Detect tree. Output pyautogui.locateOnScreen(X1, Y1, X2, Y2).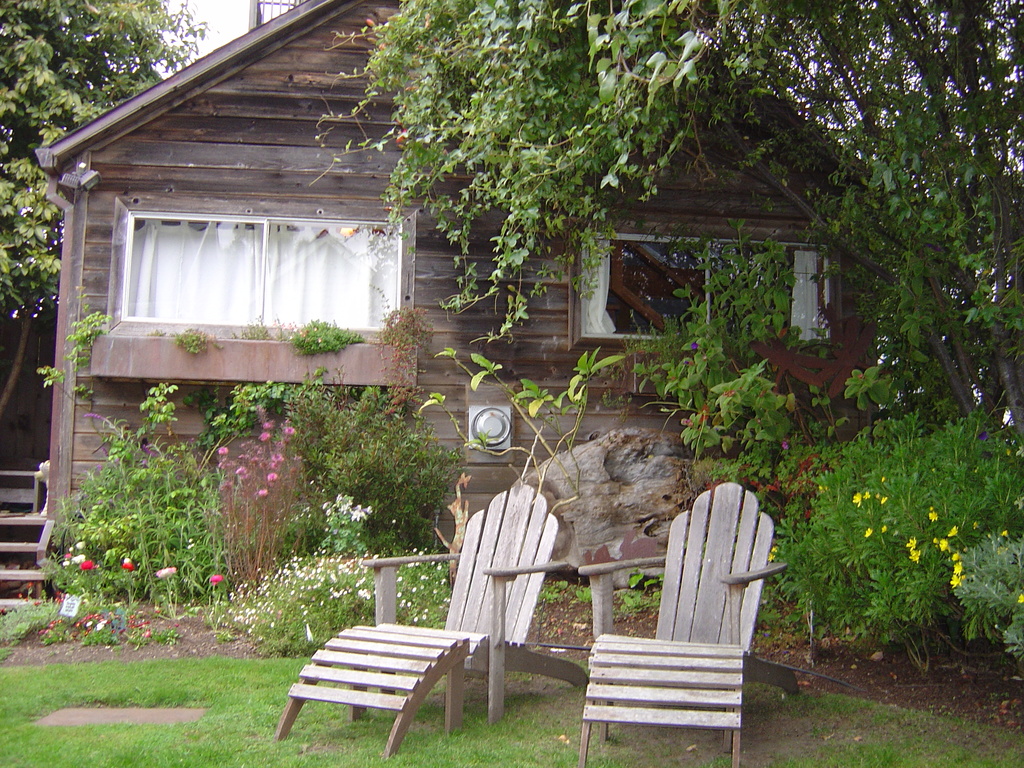
pyautogui.locateOnScreen(348, 0, 1023, 466).
